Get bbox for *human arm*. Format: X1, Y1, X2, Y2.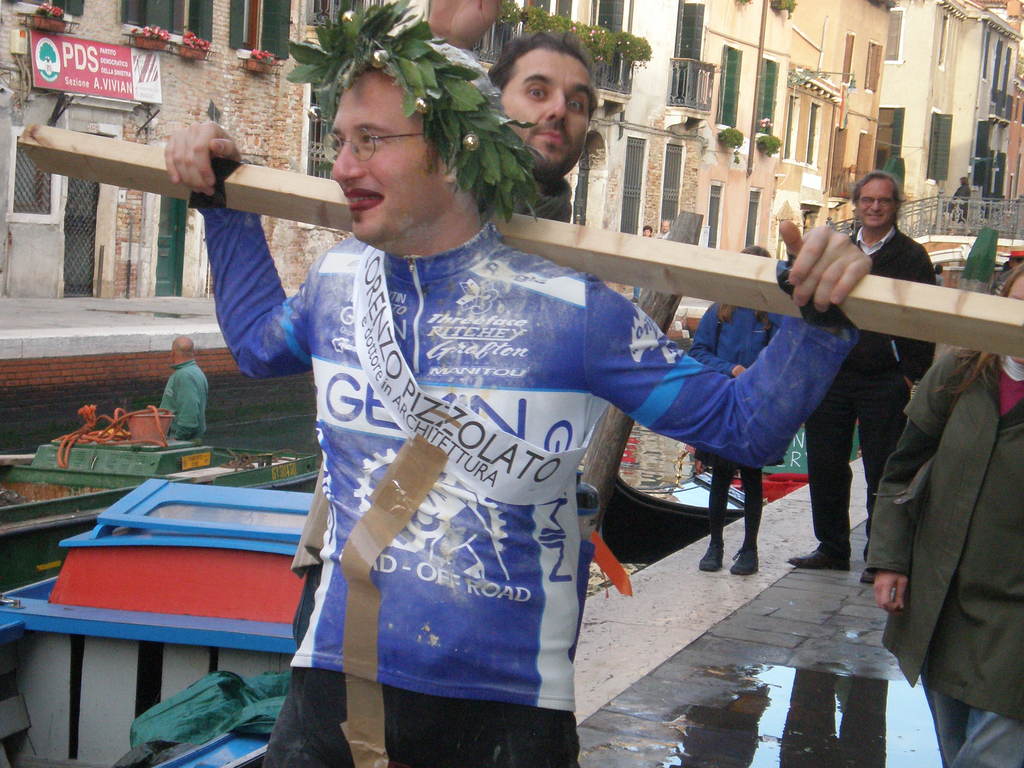
174, 373, 199, 442.
